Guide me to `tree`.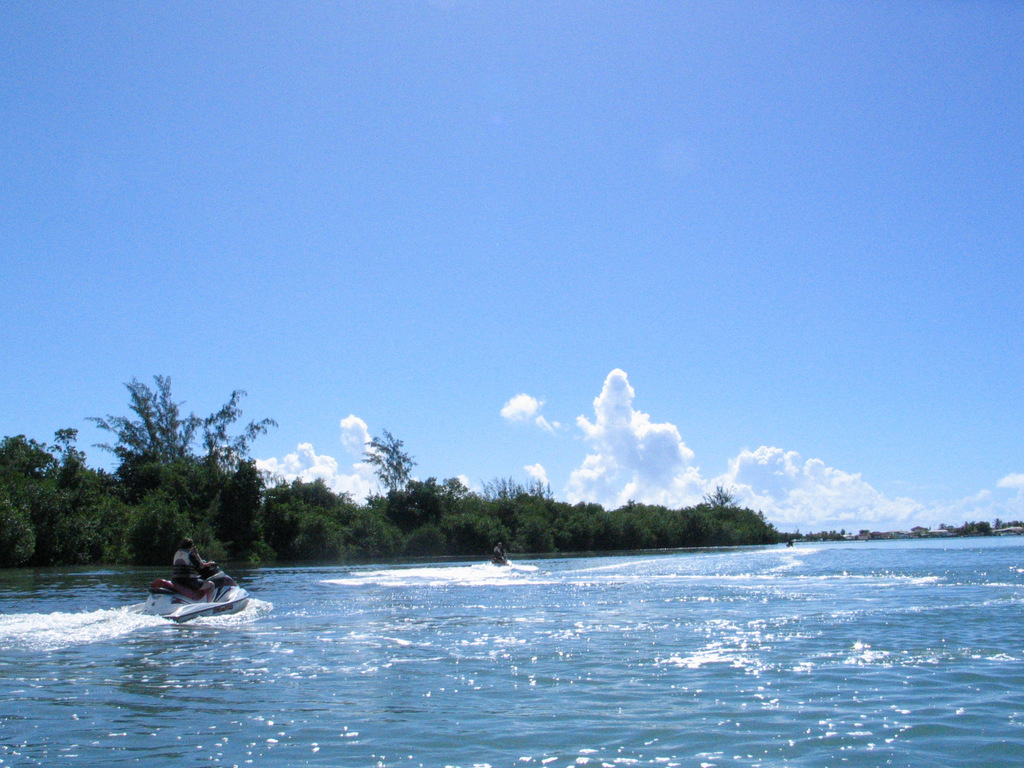
Guidance: 79:387:269:539.
